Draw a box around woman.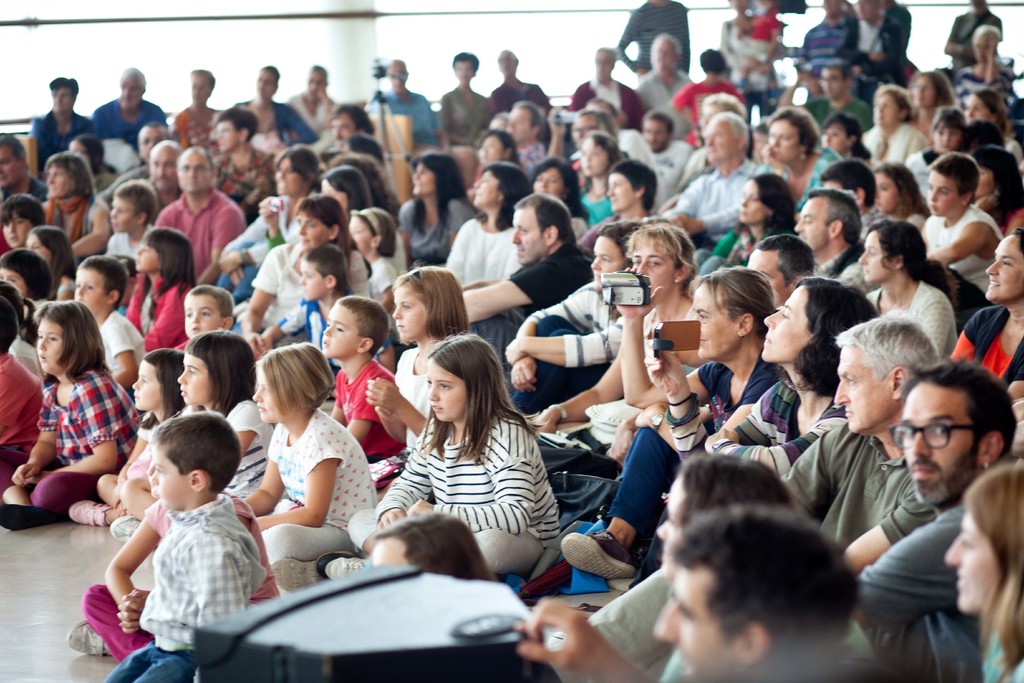
bbox=(939, 224, 1023, 397).
